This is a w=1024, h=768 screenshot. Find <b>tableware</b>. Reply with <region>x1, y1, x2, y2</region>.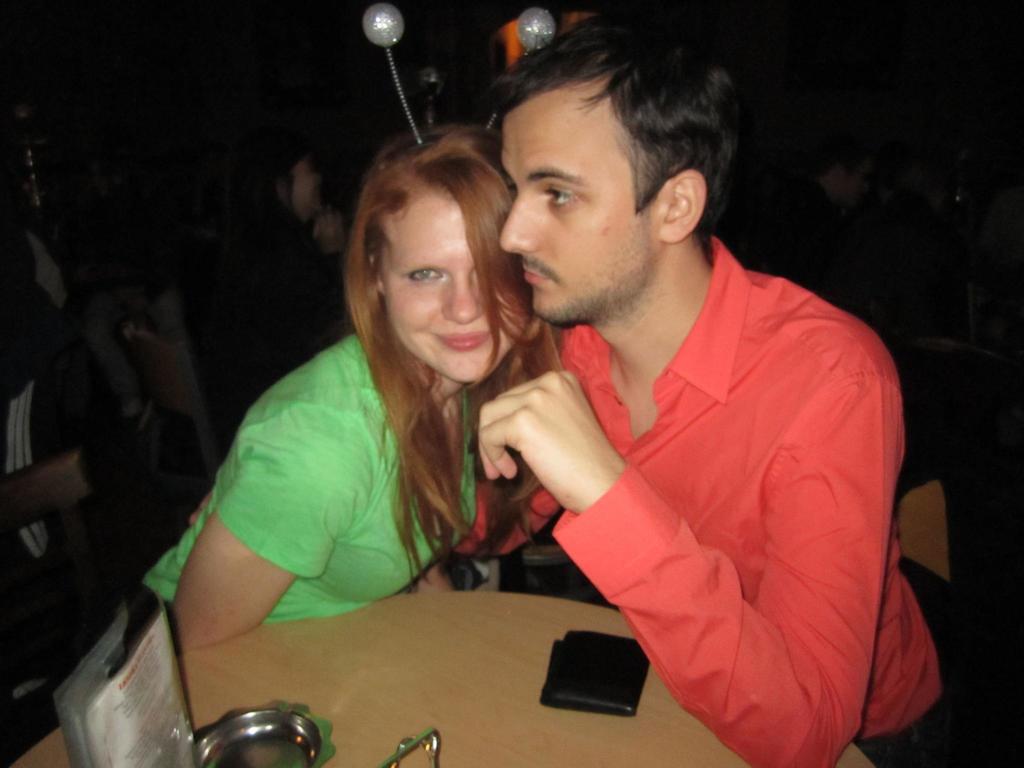
<region>194, 704, 339, 767</region>.
